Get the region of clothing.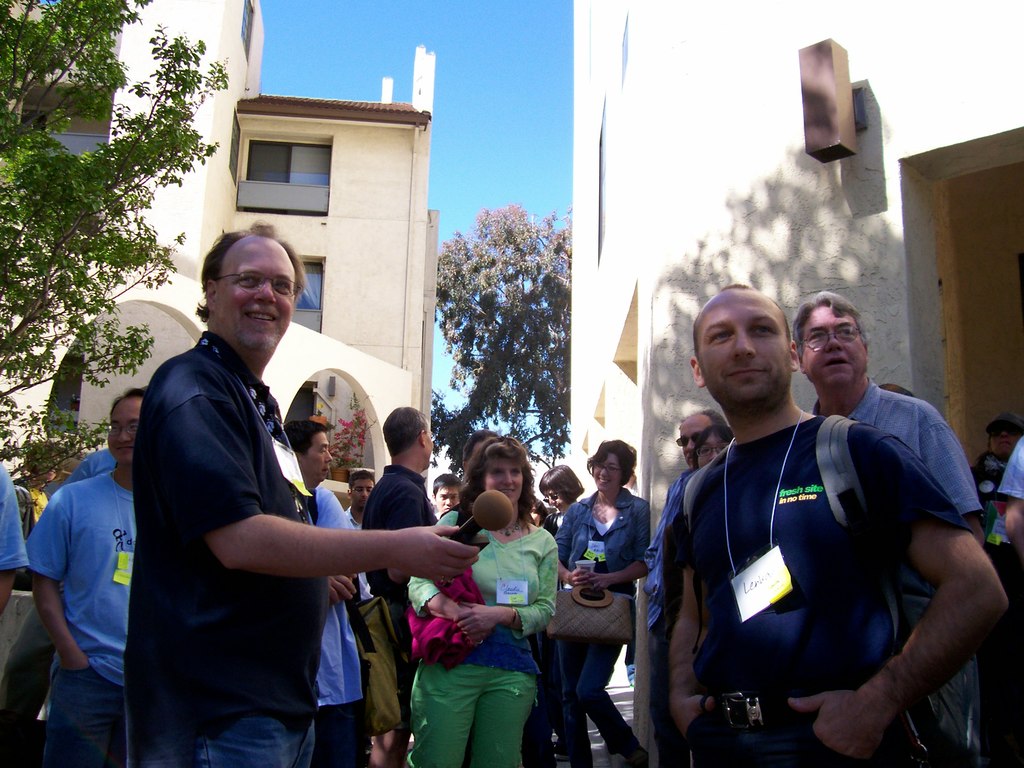
315:483:368:767.
